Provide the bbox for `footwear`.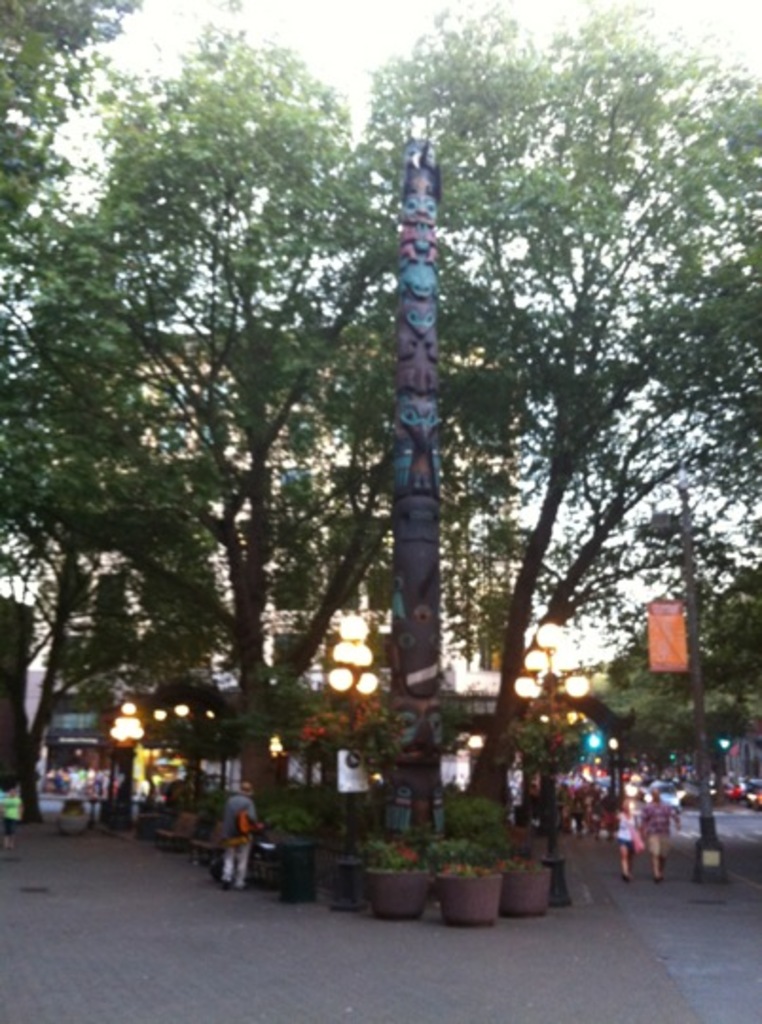
pyautogui.locateOnScreen(654, 870, 665, 880).
